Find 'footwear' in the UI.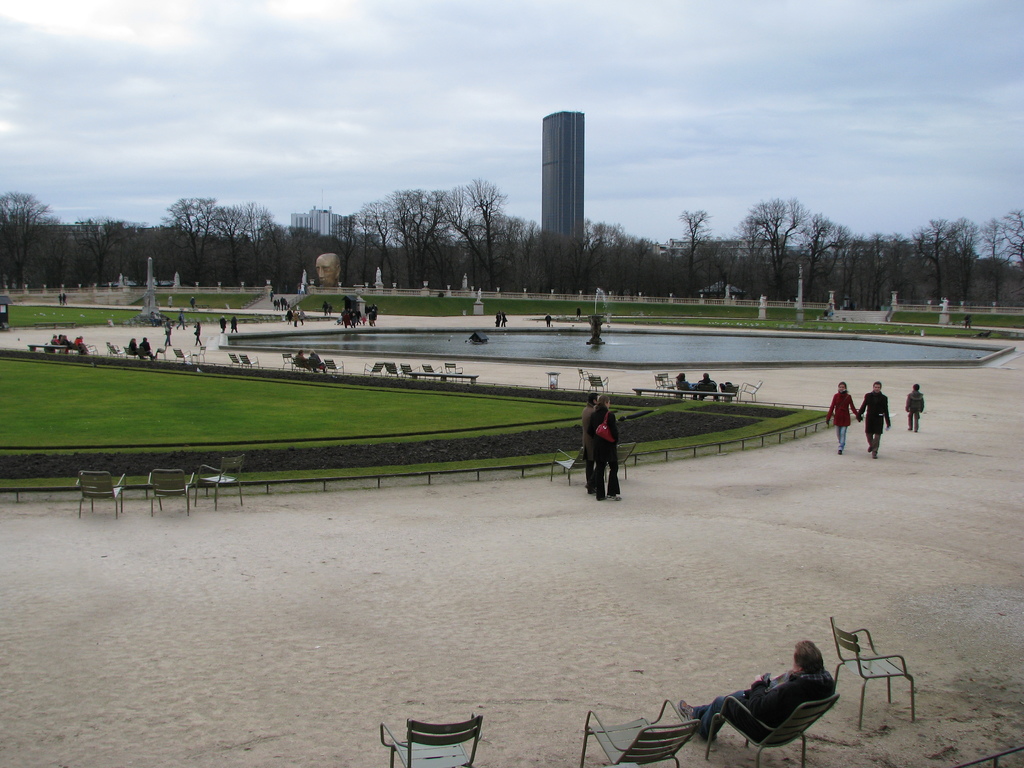
UI element at region(598, 494, 604, 500).
